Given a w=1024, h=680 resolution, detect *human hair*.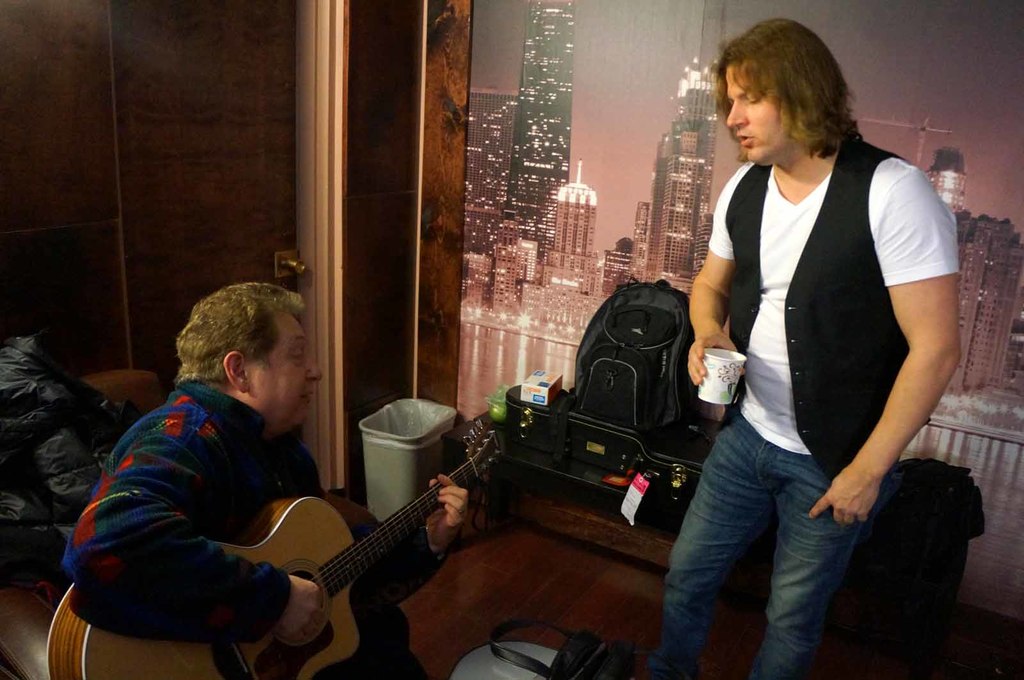
<box>726,23,860,174</box>.
